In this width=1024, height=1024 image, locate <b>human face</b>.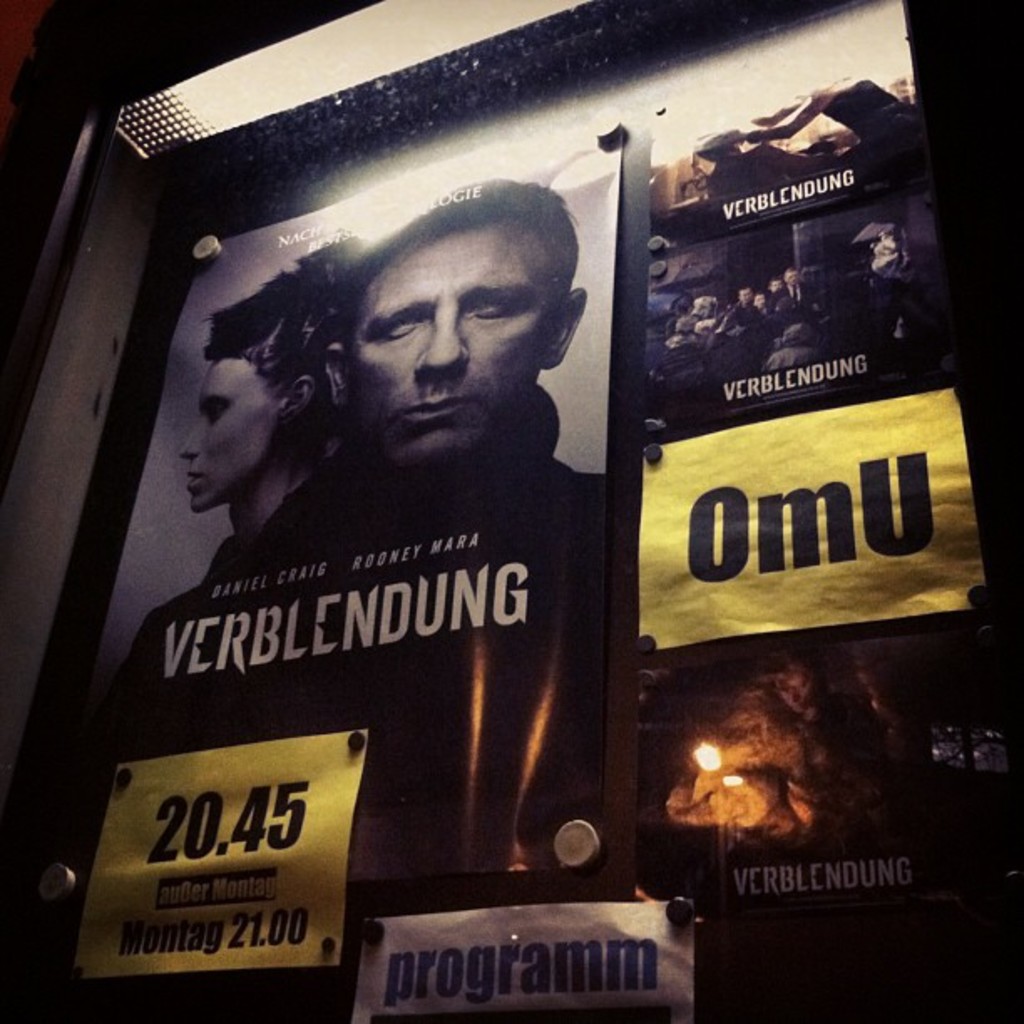
Bounding box: detection(783, 673, 815, 706).
